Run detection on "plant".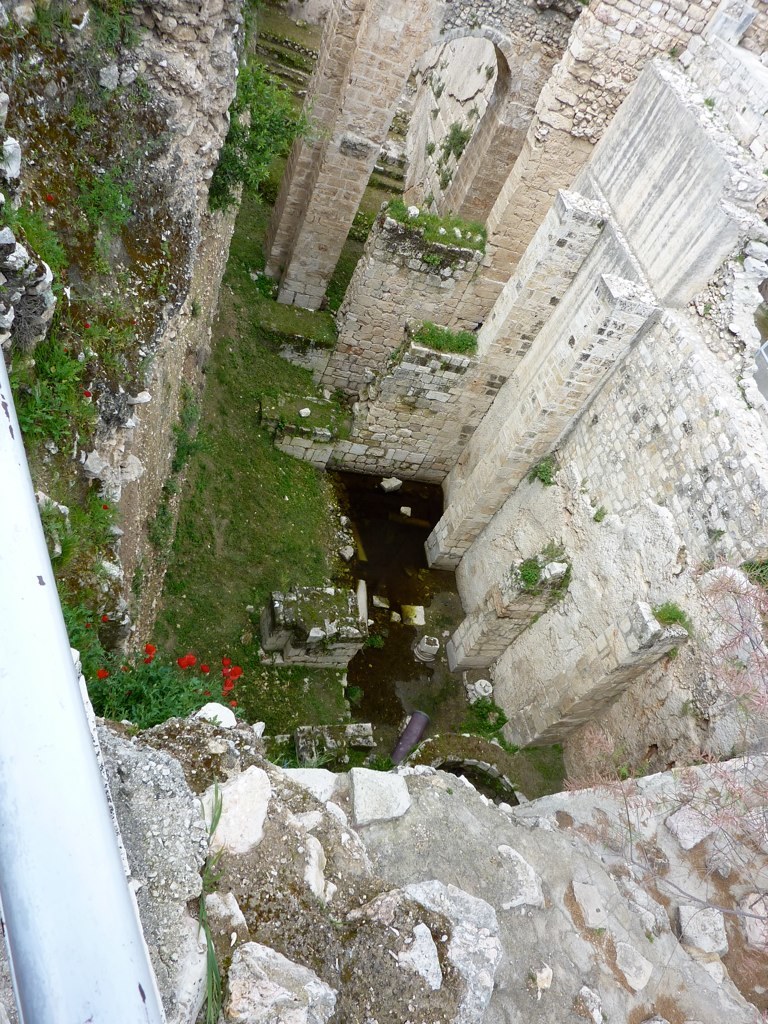
Result: <region>362, 630, 389, 650</region>.
